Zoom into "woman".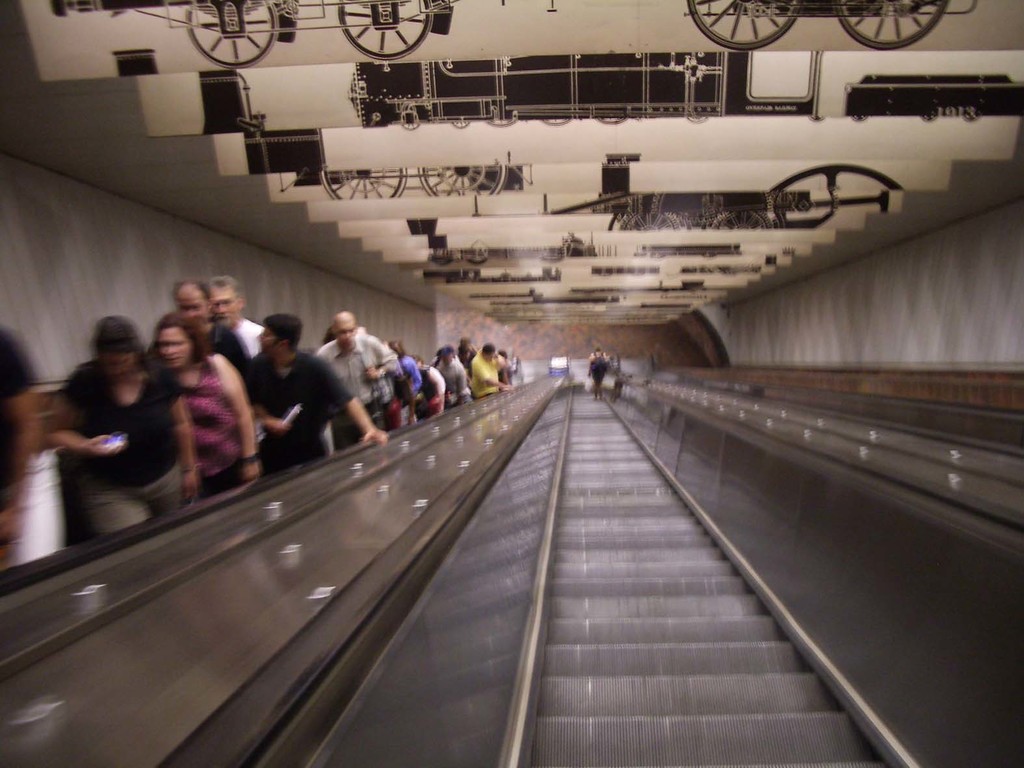
Zoom target: region(410, 352, 445, 421).
